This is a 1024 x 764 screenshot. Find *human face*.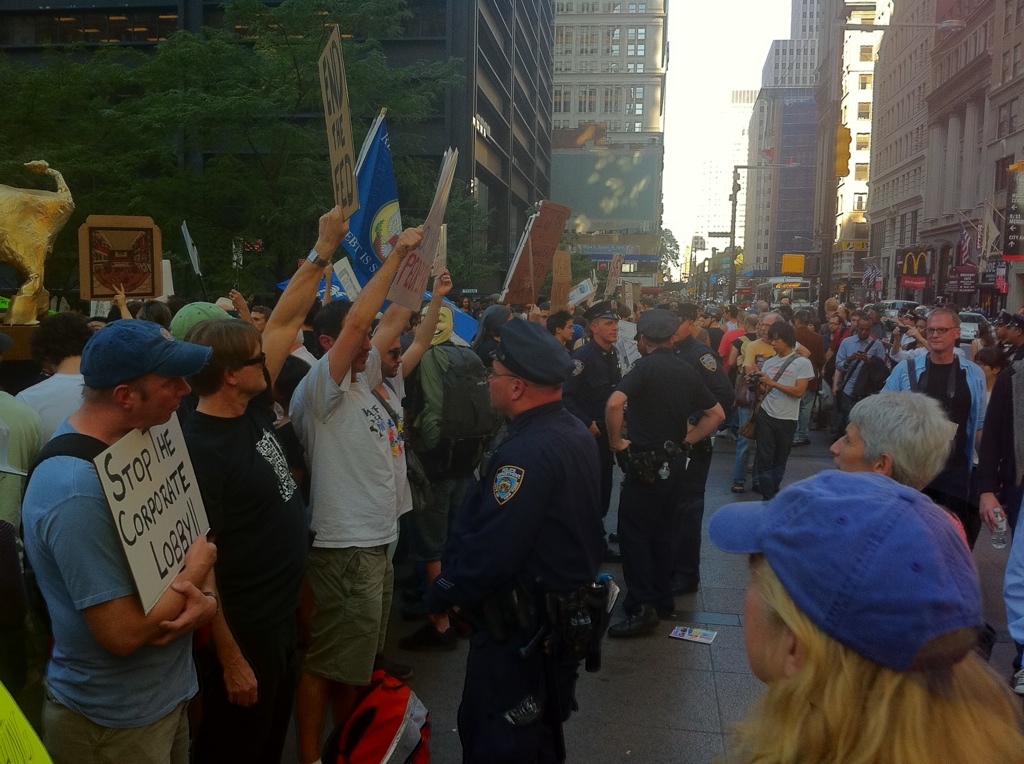
Bounding box: BBox(926, 311, 952, 353).
